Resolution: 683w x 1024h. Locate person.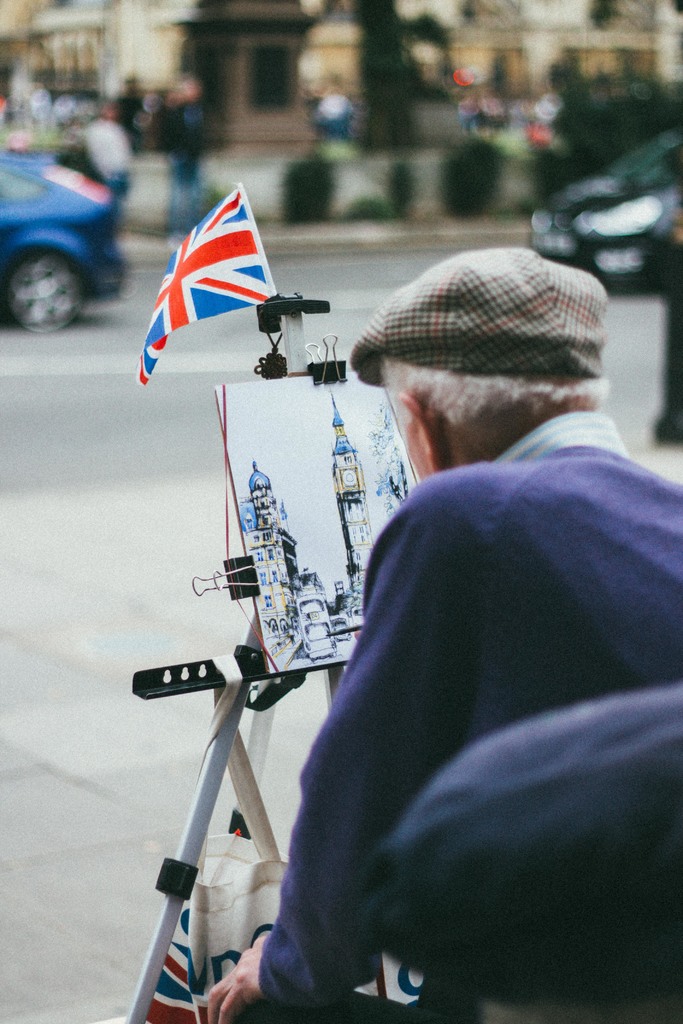
74 99 134 232.
